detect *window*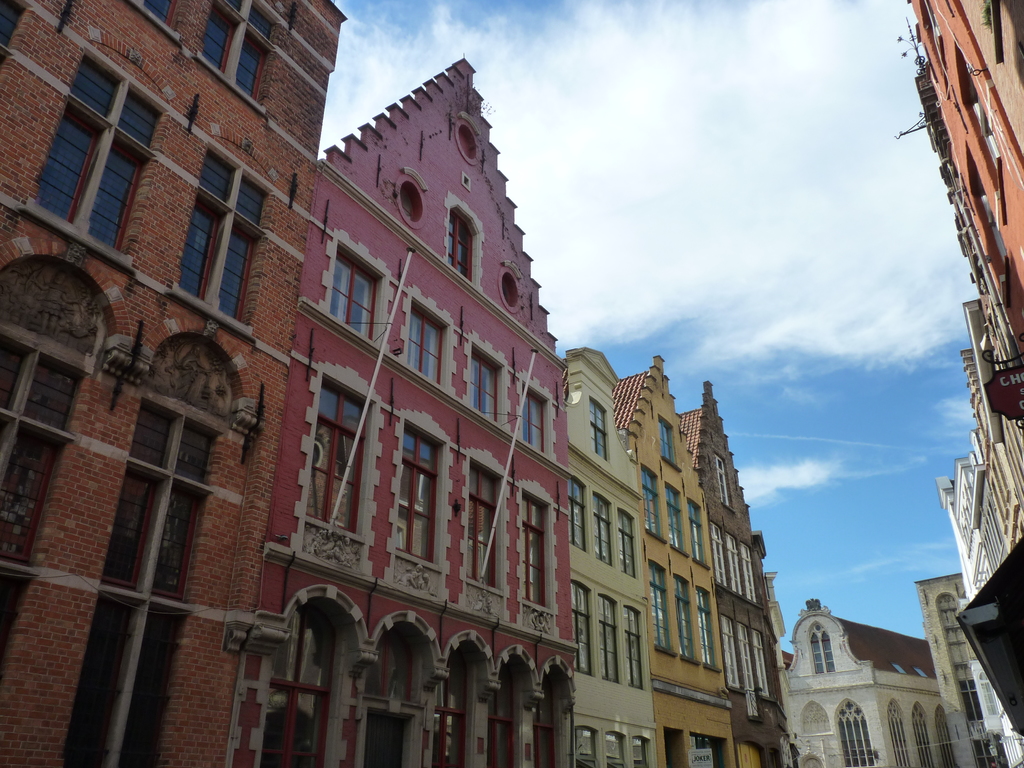
bbox=[697, 580, 722, 672]
